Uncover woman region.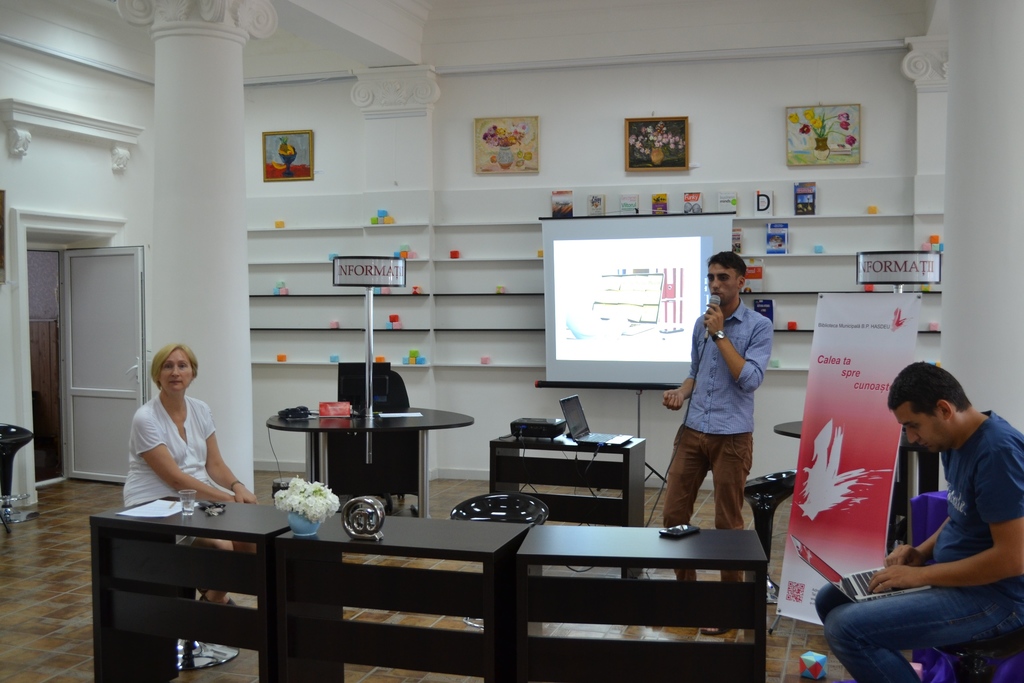
Uncovered: <region>111, 341, 234, 518</region>.
